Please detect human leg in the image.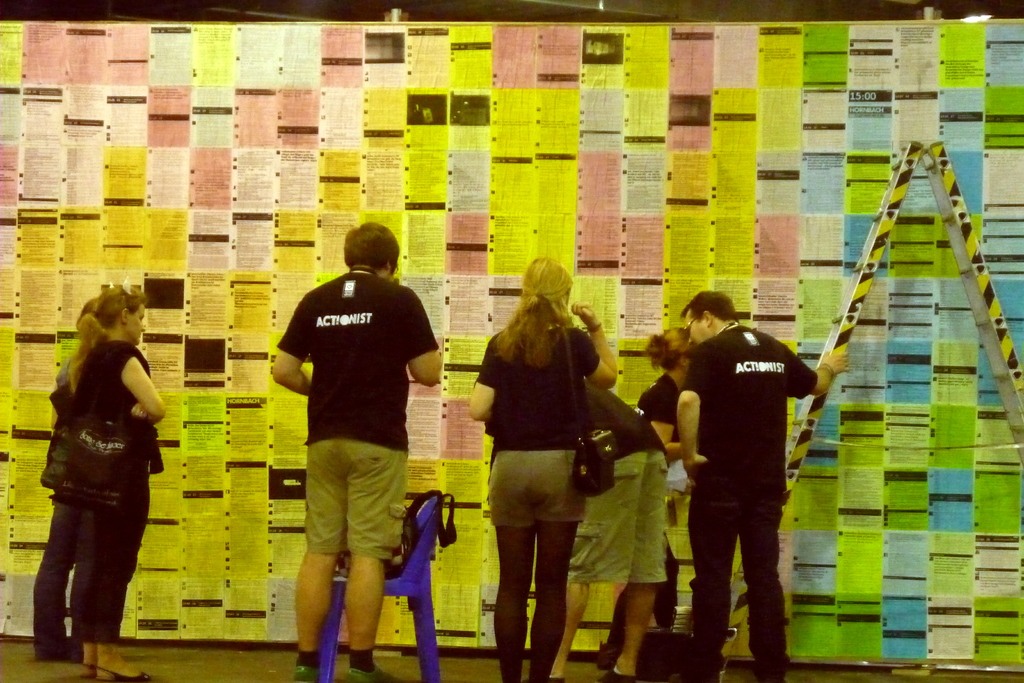
bbox=[738, 479, 788, 682].
